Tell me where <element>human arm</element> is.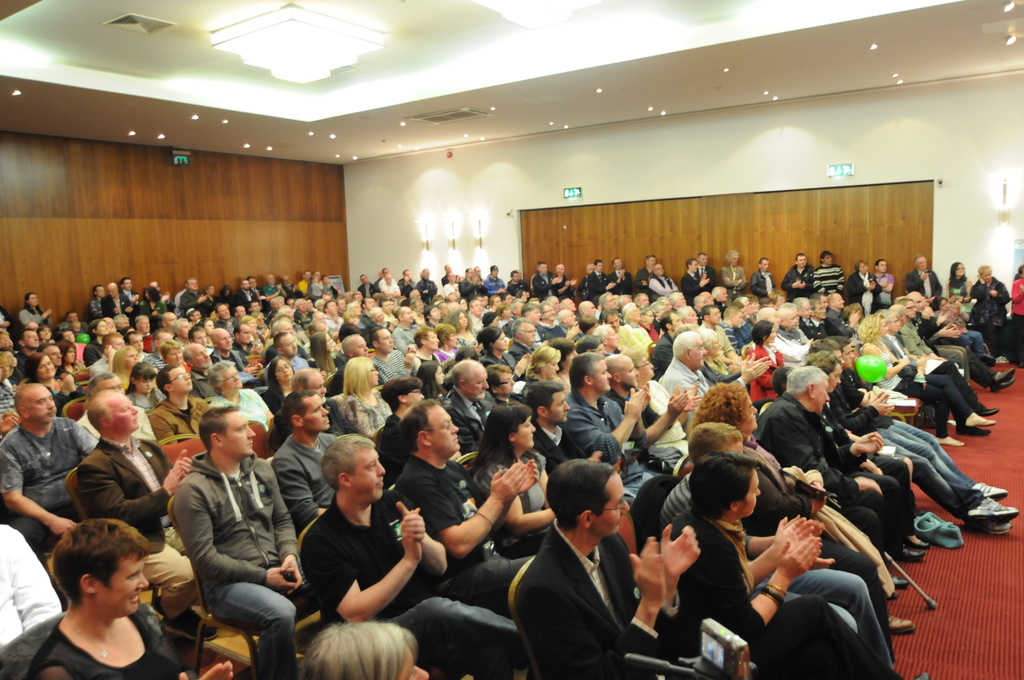
<element>human arm</element> is at <box>330,544,417,636</box>.
